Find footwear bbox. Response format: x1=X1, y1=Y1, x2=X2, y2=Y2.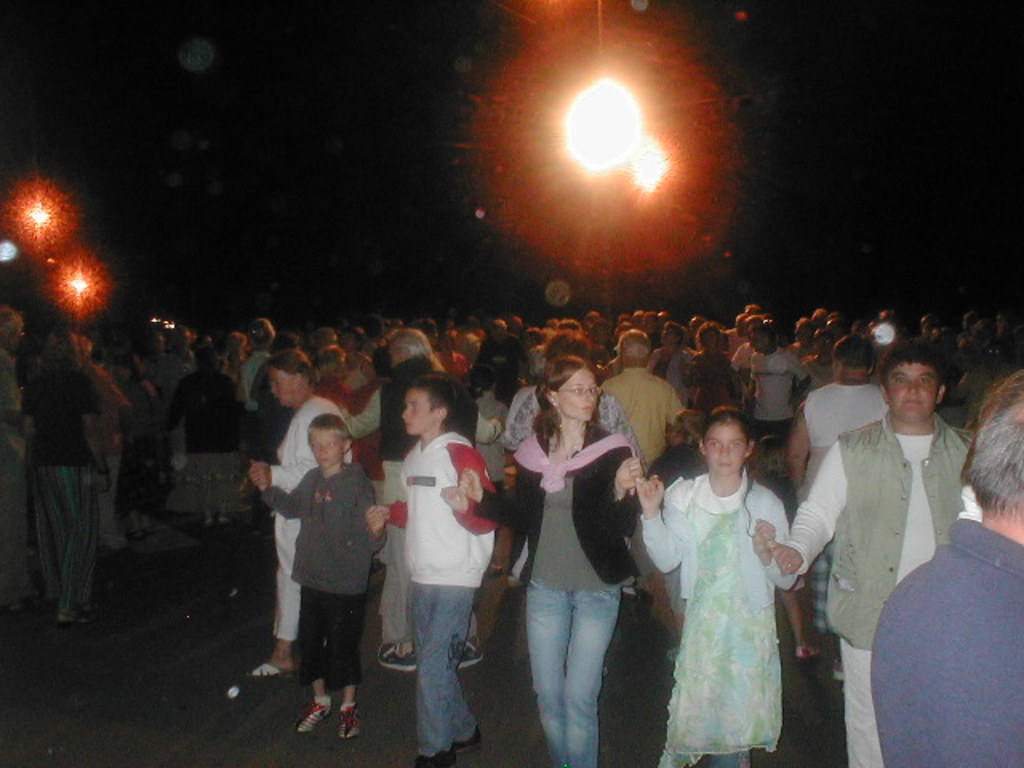
x1=338, y1=701, x2=358, y2=739.
